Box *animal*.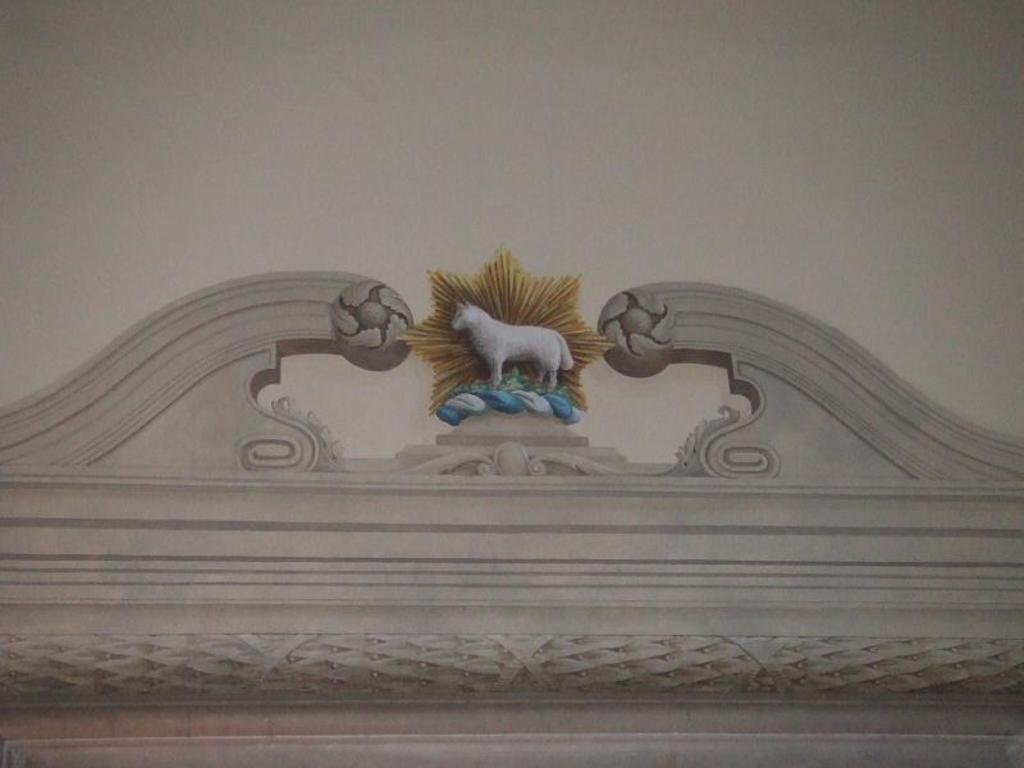
(left=448, top=300, right=573, bottom=392).
